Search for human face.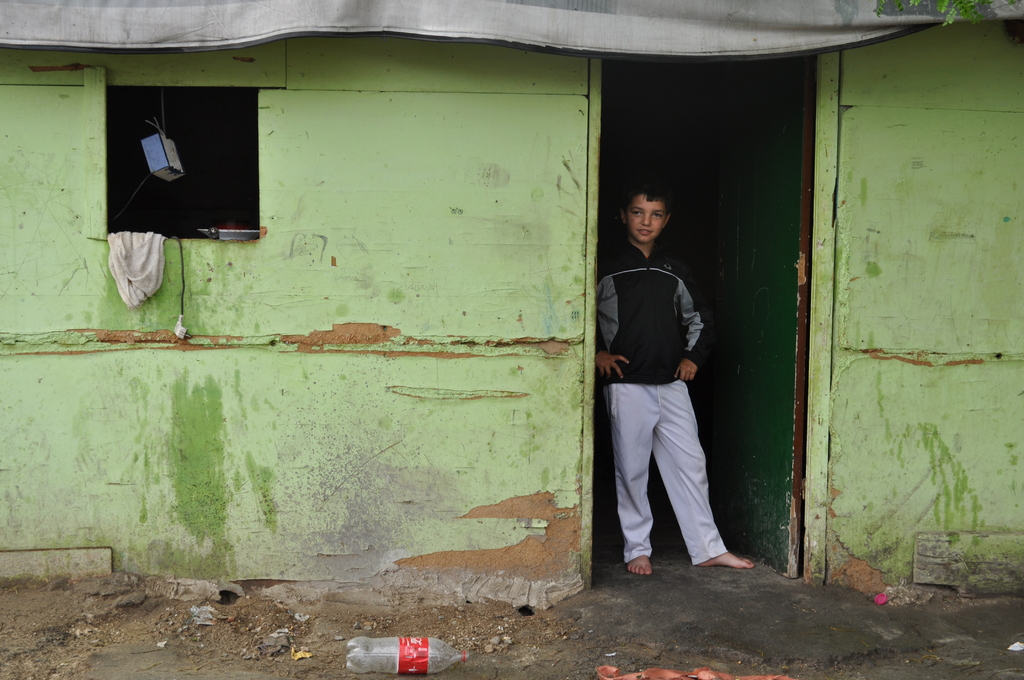
Found at Rect(627, 194, 667, 243).
